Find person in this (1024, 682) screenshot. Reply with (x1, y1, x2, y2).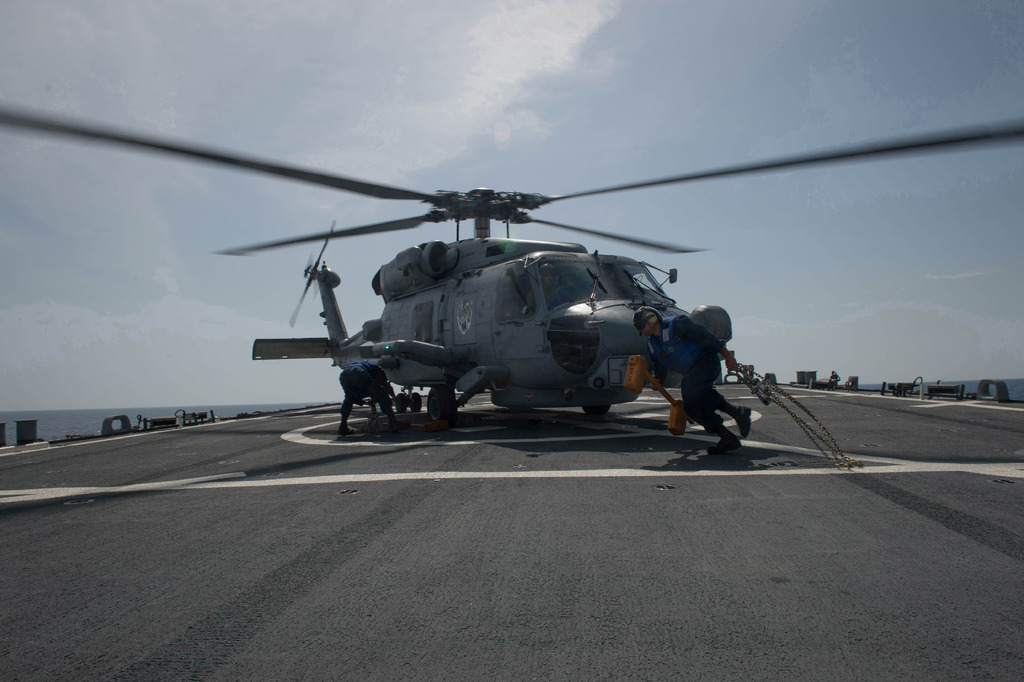
(627, 306, 751, 458).
